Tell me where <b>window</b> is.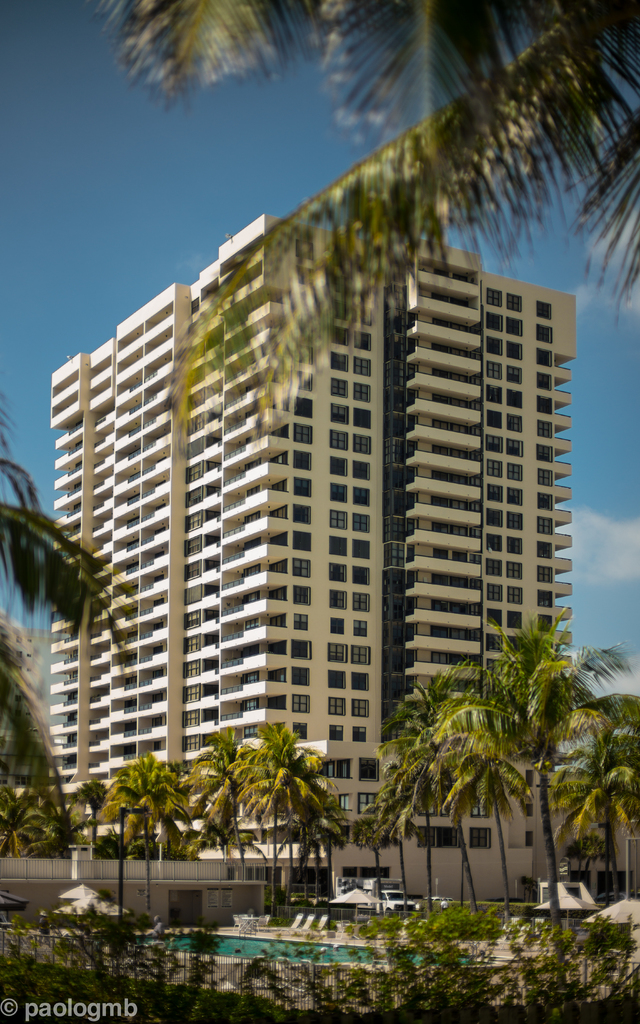
<b>window</b> is at (x1=292, y1=721, x2=304, y2=744).
